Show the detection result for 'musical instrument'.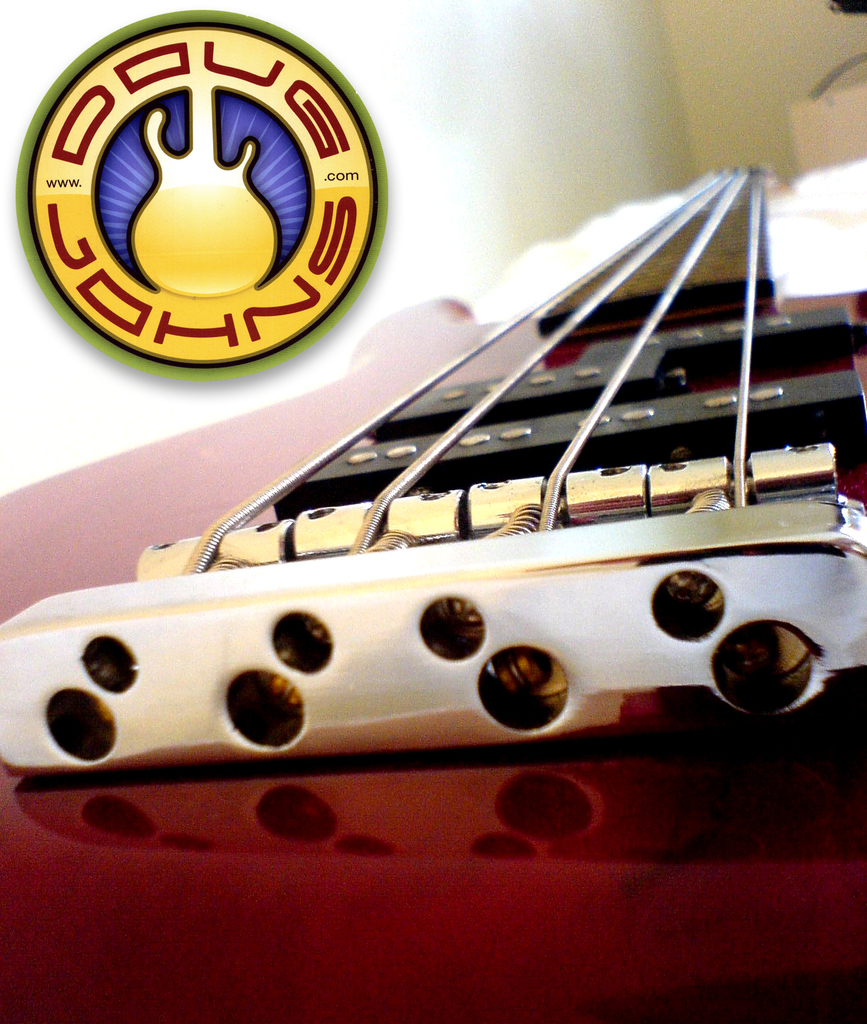
(left=81, top=135, right=866, bottom=891).
